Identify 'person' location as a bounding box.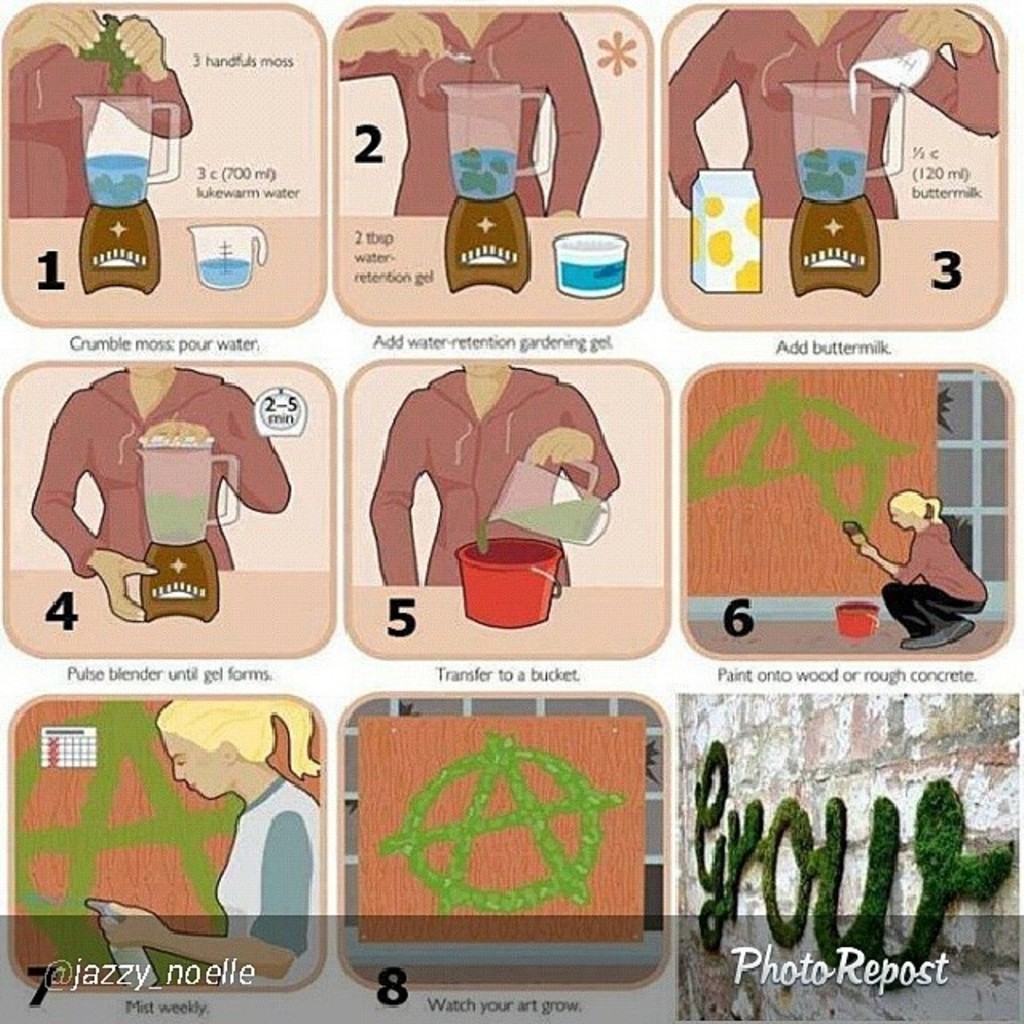
[86, 691, 339, 984].
